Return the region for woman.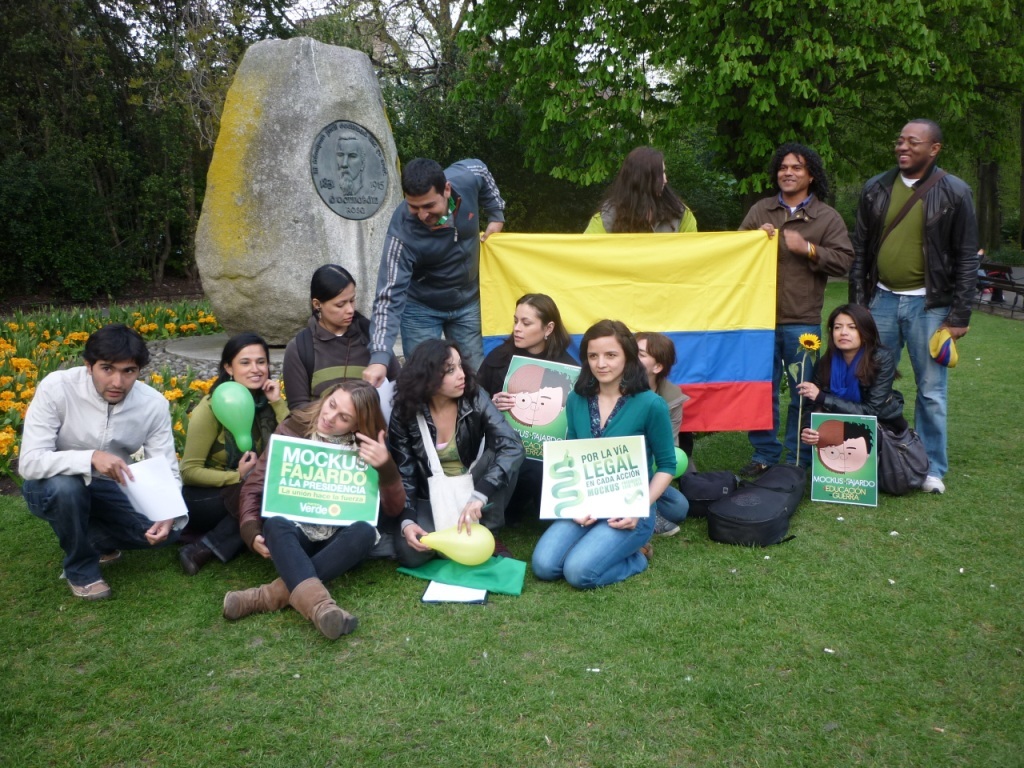
bbox=(586, 146, 697, 231).
